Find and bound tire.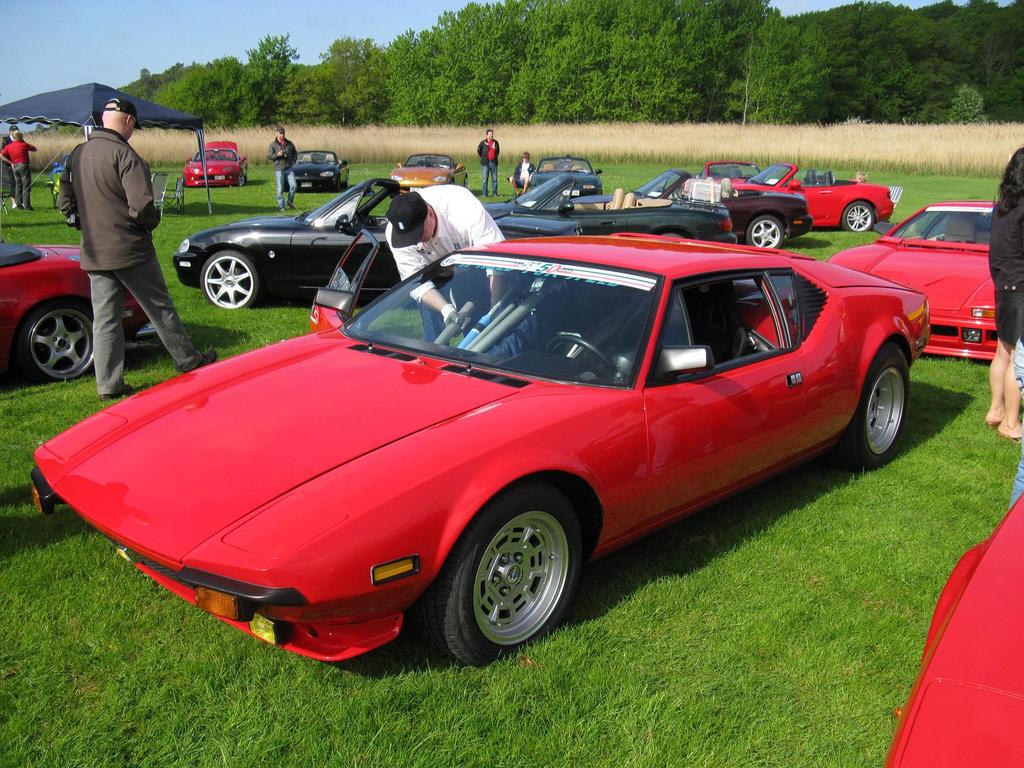
Bound: x1=844 y1=201 x2=874 y2=232.
